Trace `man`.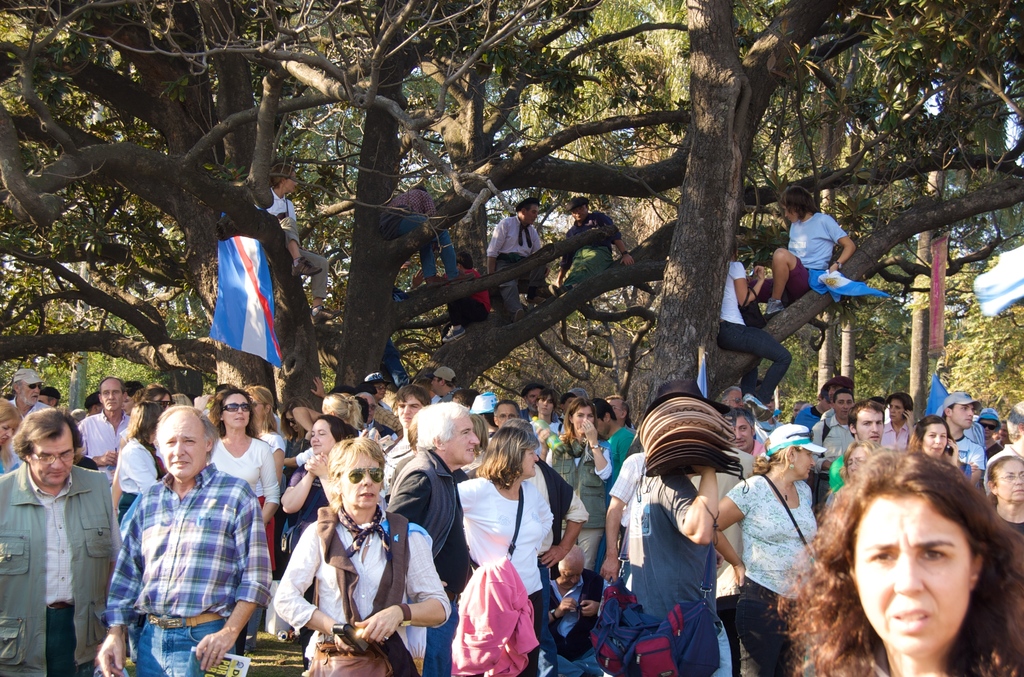
Traced to x1=430 y1=368 x2=458 y2=401.
